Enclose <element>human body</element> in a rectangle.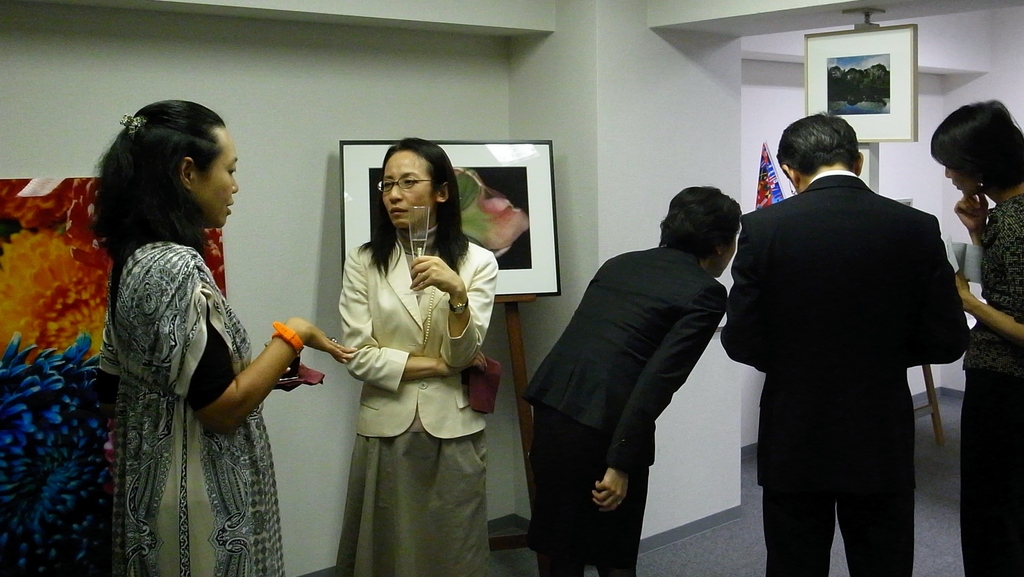
x1=522 y1=189 x2=729 y2=574.
